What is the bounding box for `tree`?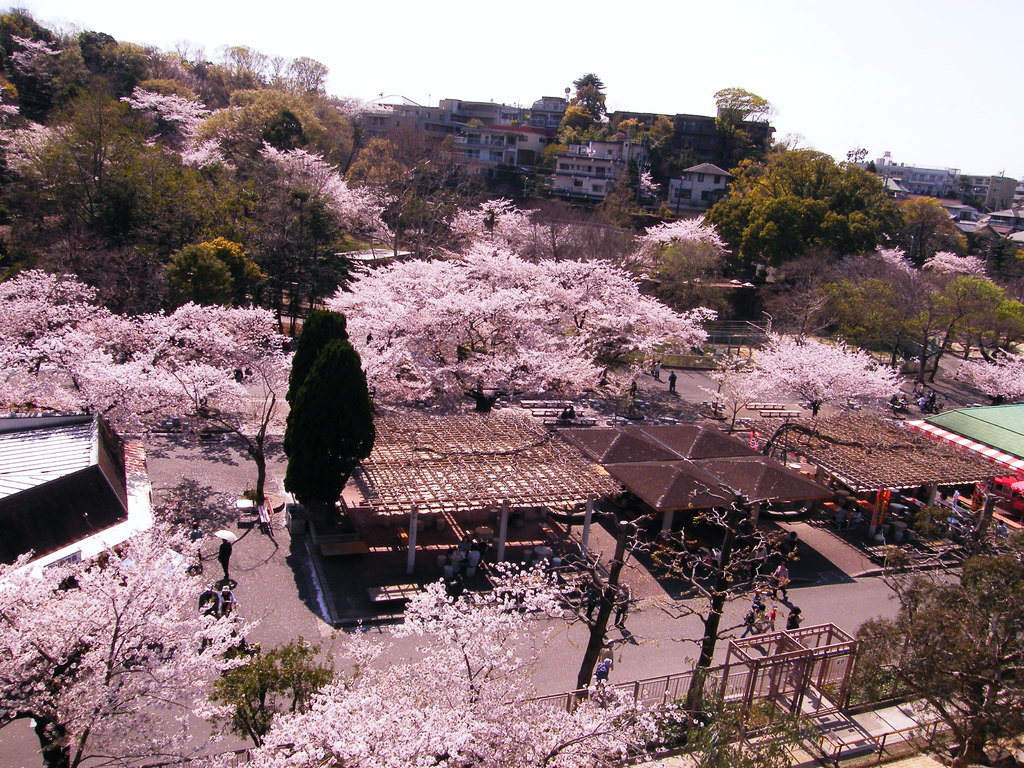
[x1=597, y1=172, x2=636, y2=237].
